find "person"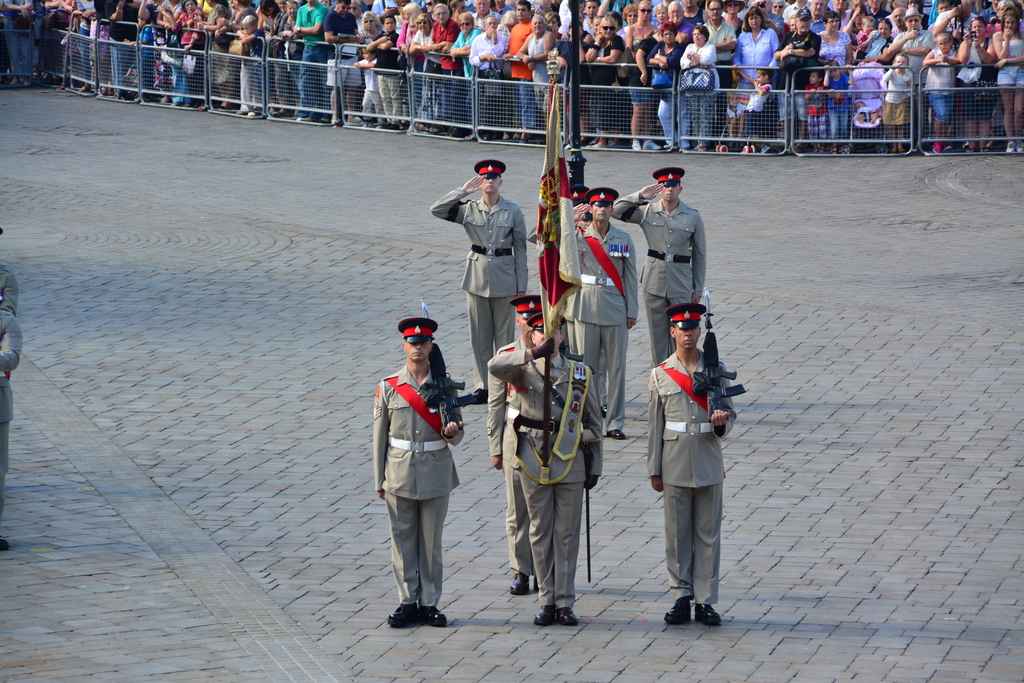
bbox=[863, 20, 896, 61]
